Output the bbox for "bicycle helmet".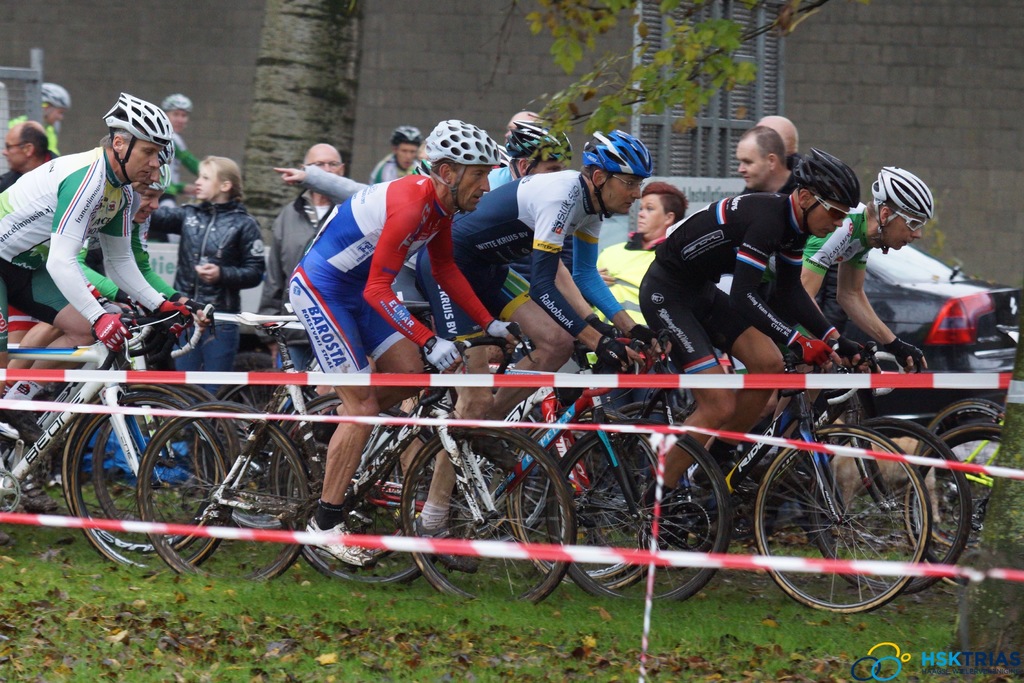
left=158, top=90, right=188, bottom=111.
